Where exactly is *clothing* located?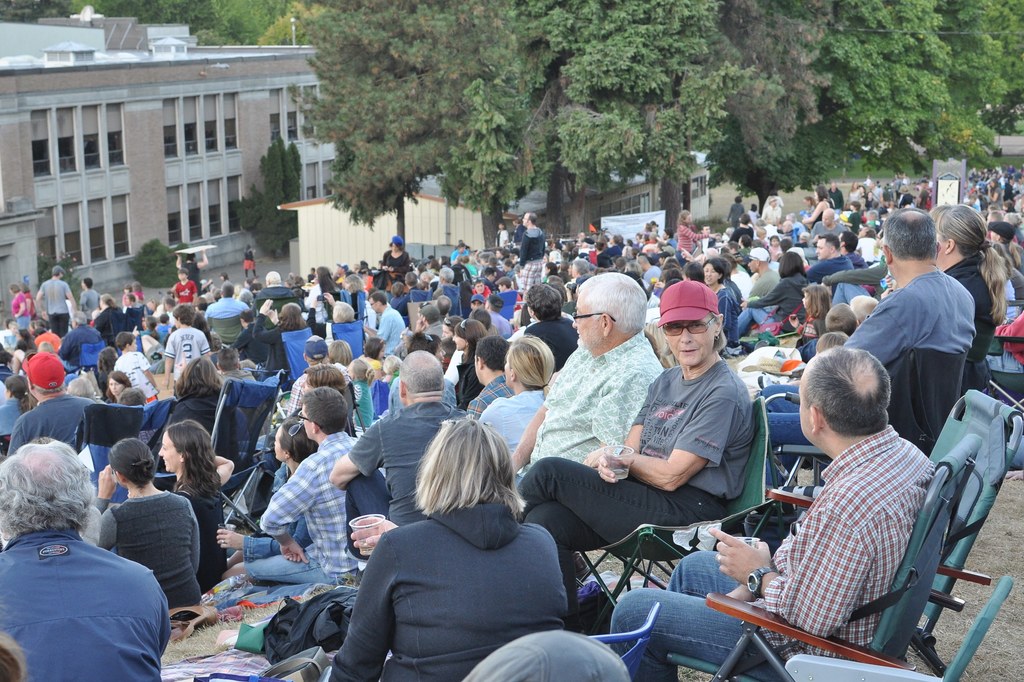
Its bounding box is (x1=136, y1=328, x2=153, y2=347).
